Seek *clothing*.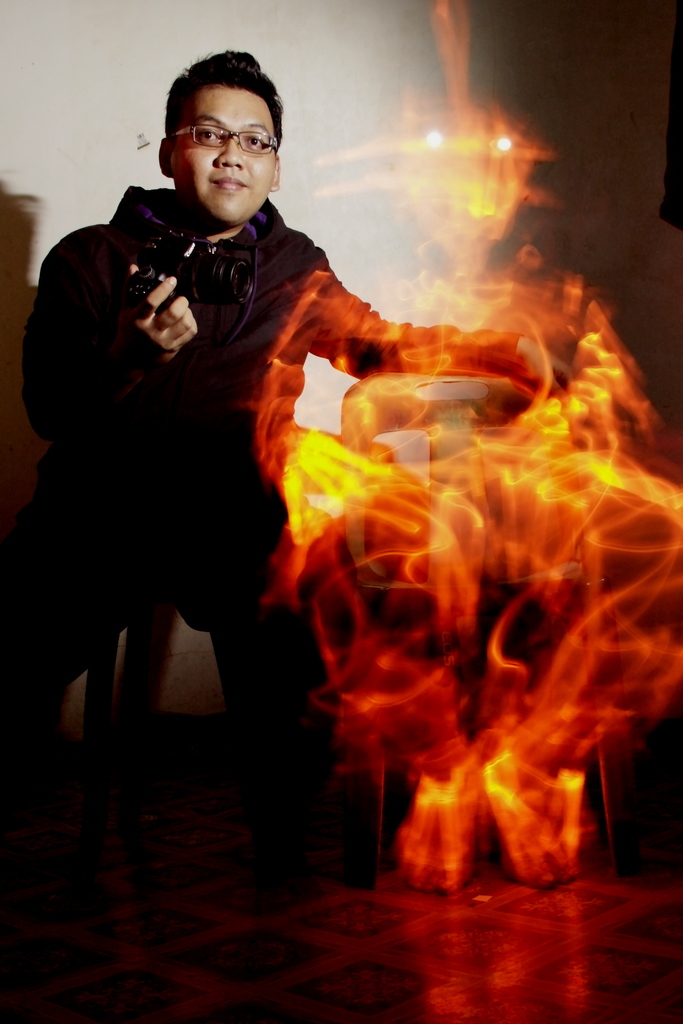
<region>20, 127, 402, 744</region>.
